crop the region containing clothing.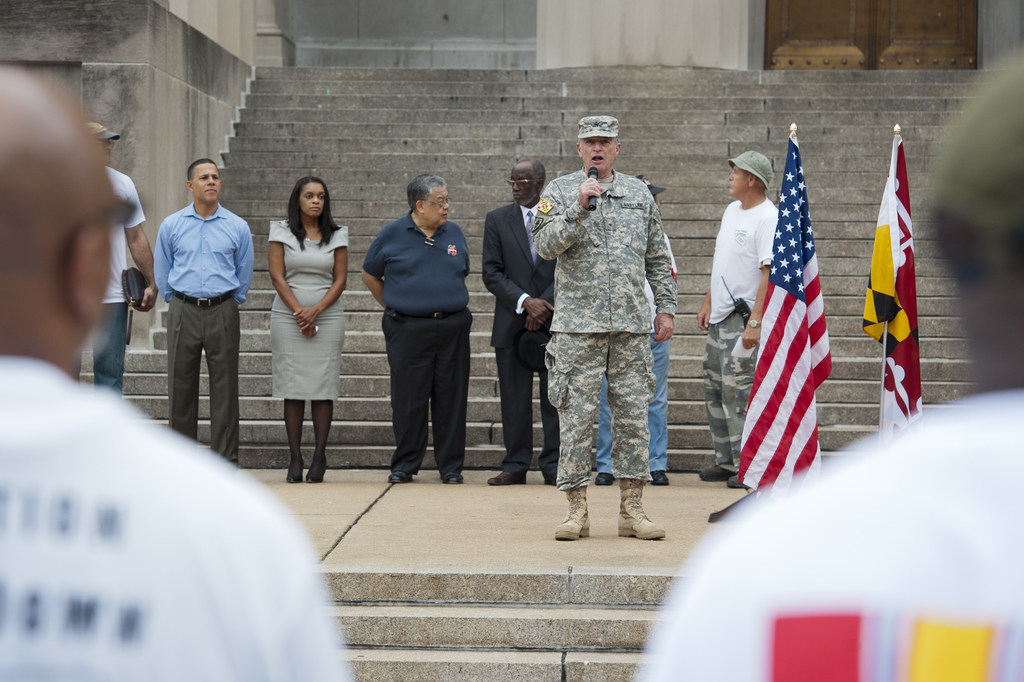
Crop region: x1=601, y1=220, x2=680, y2=475.
